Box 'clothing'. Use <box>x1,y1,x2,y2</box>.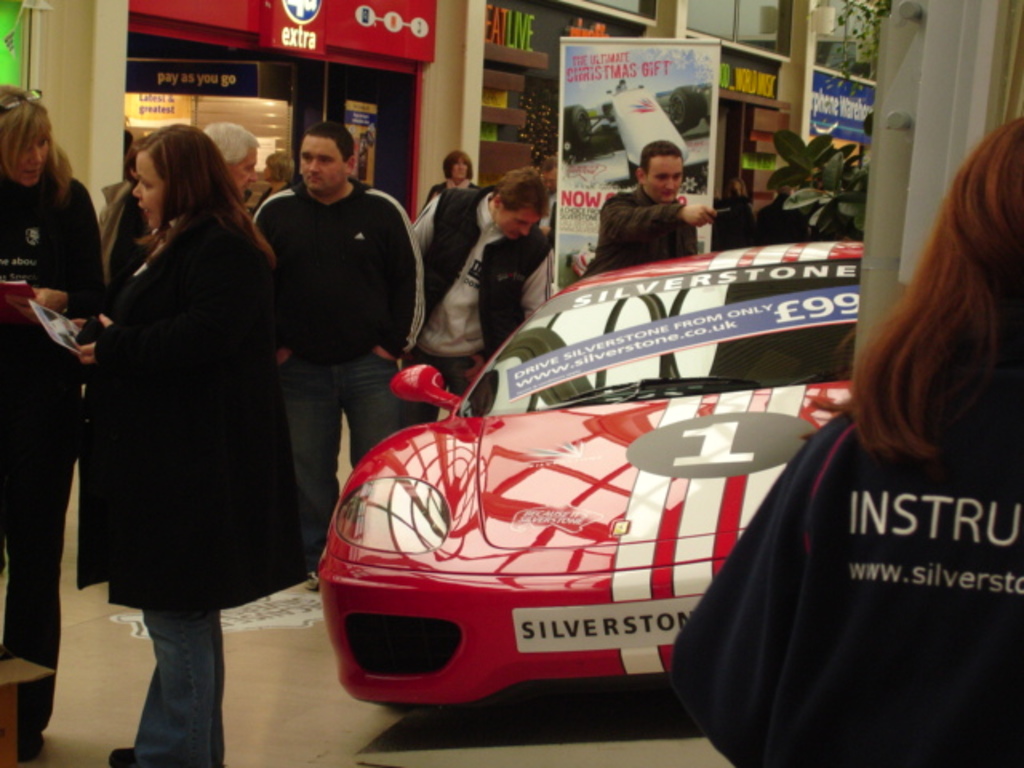
<box>677,333,1022,766</box>.
